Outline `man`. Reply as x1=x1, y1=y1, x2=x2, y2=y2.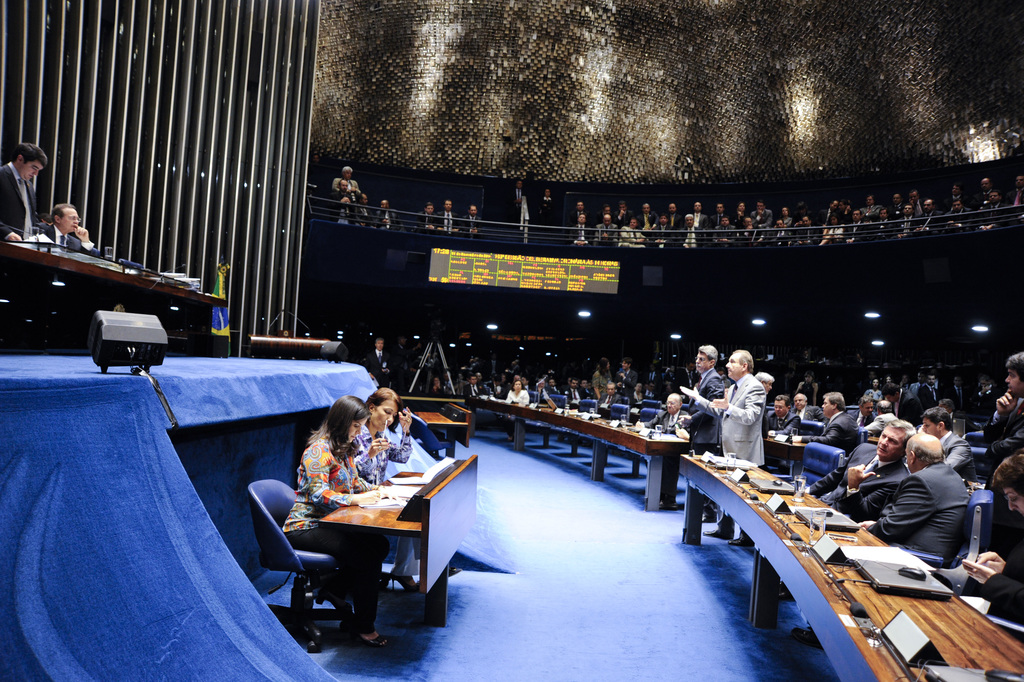
x1=40, y1=202, x2=100, y2=252.
